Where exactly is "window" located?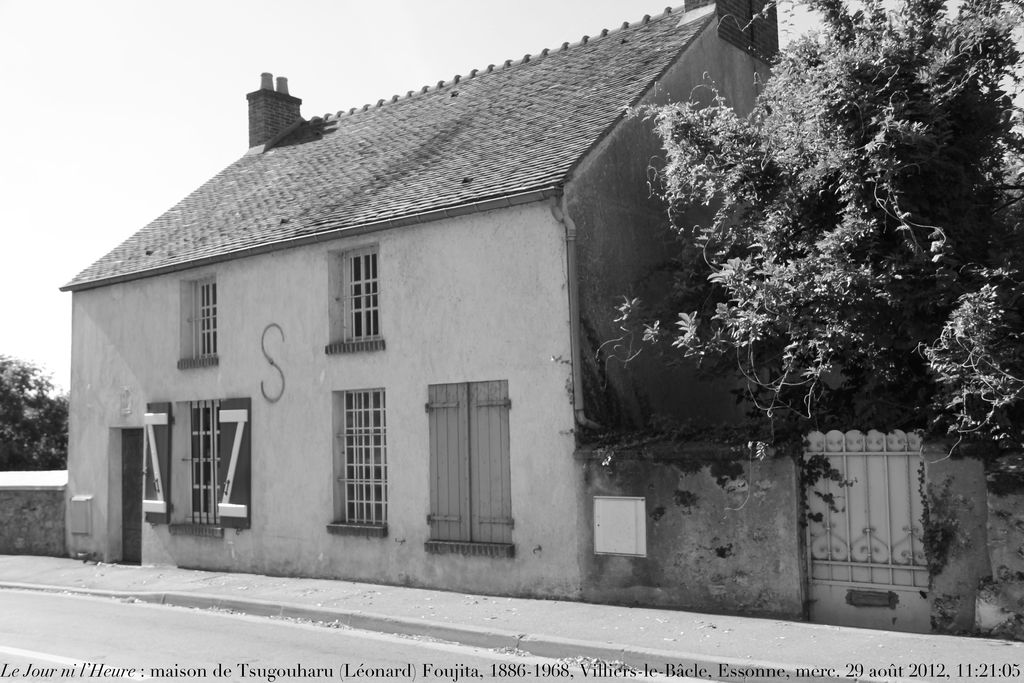
Its bounding box is left=178, top=274, right=223, bottom=368.
